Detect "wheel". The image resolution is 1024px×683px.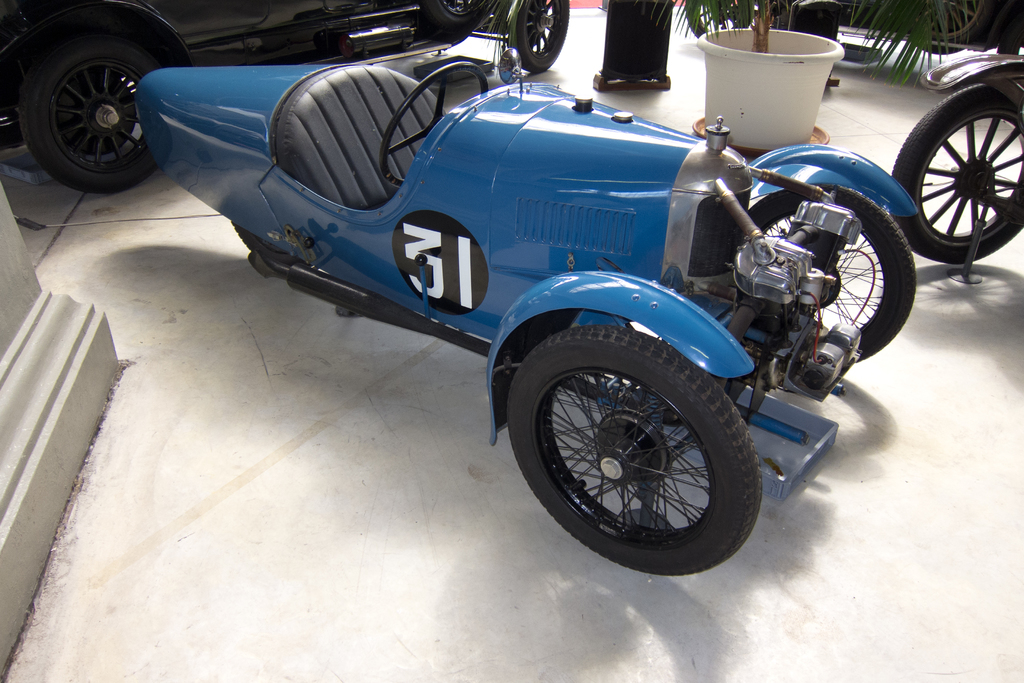
box(13, 47, 165, 193).
